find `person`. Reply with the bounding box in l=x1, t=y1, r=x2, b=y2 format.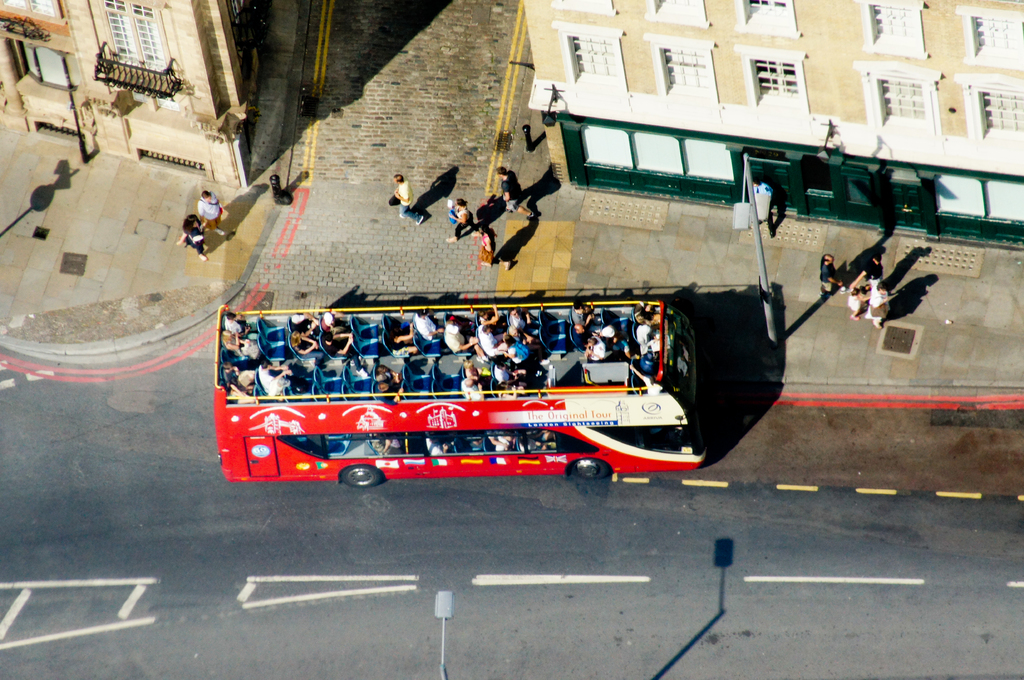
l=227, t=383, r=256, b=397.
